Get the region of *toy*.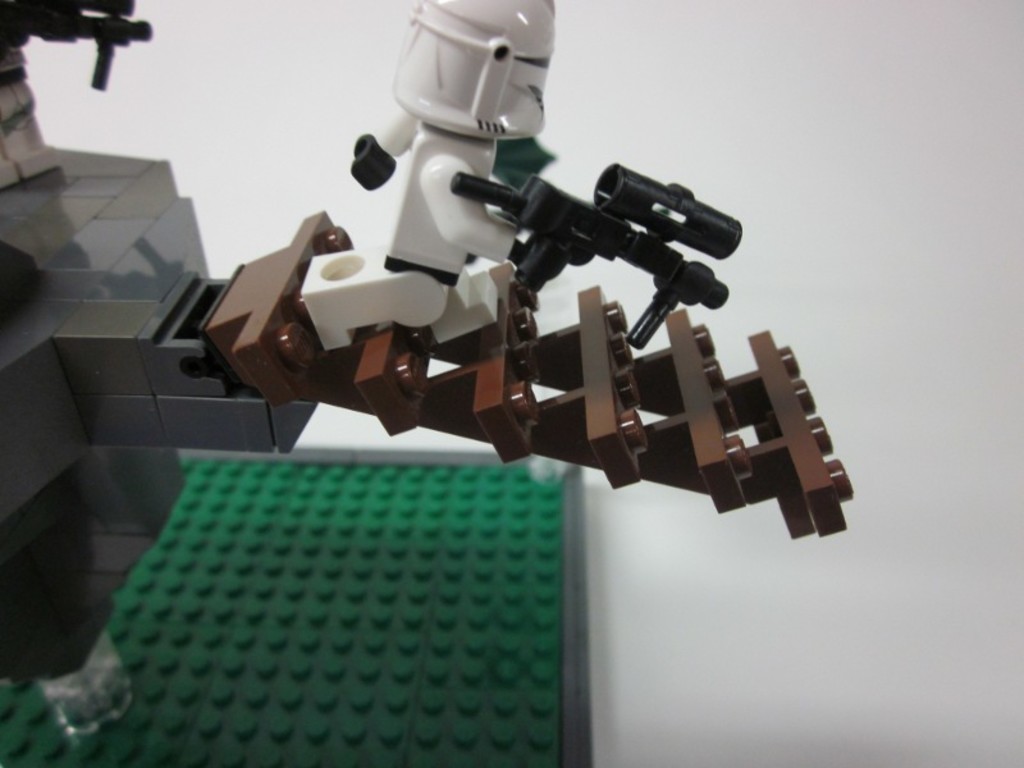
(388, 0, 868, 585).
